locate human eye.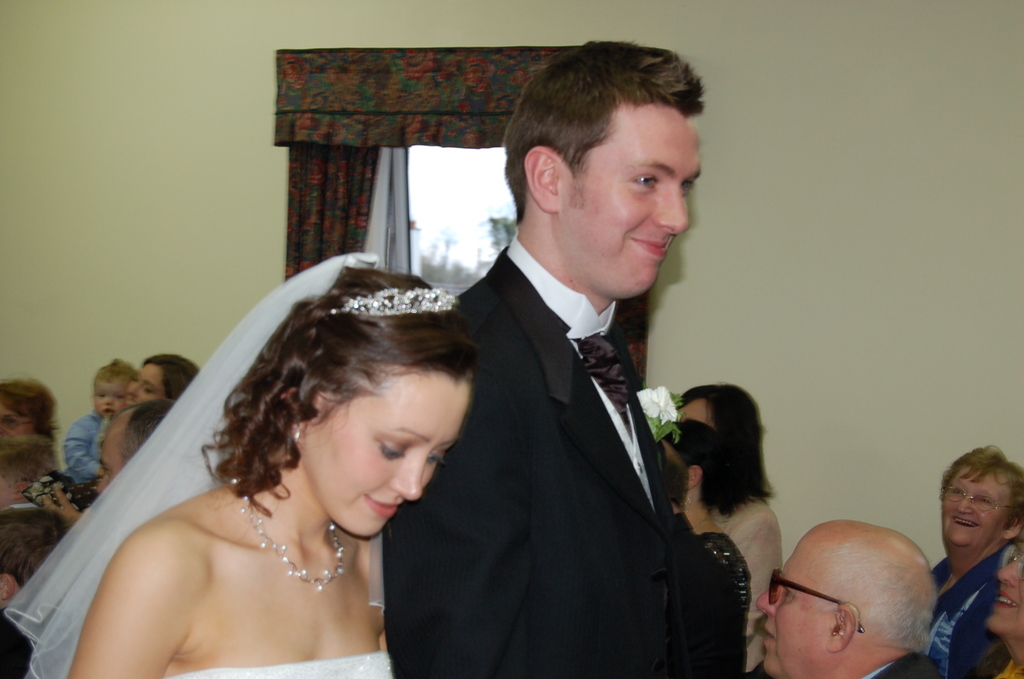
Bounding box: (x1=630, y1=170, x2=660, y2=192).
